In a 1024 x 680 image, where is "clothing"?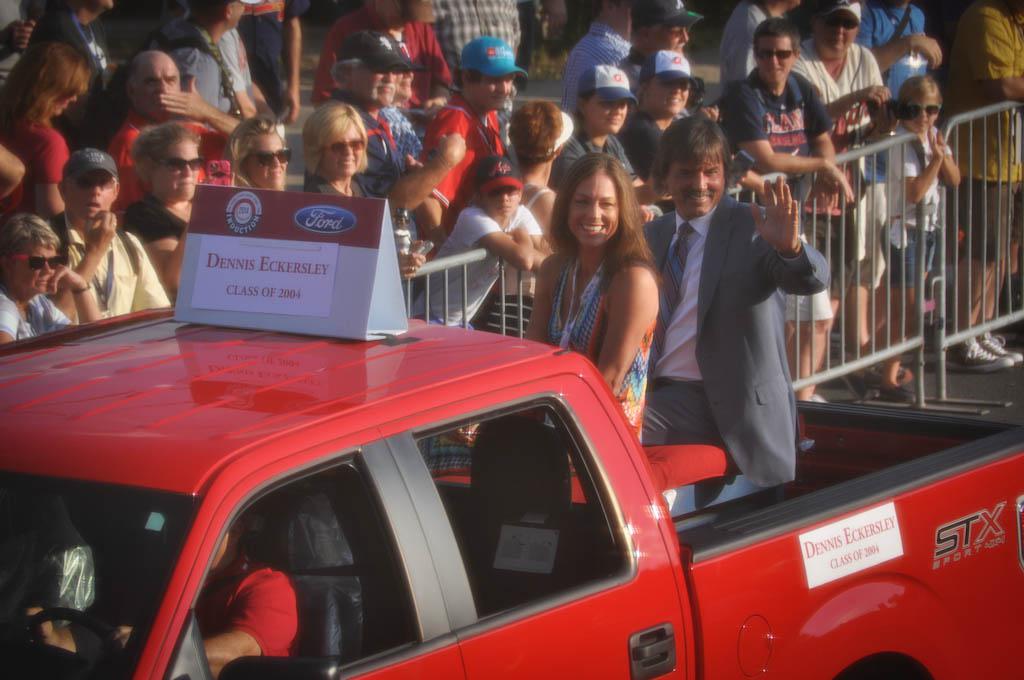
(left=50, top=216, right=174, bottom=309).
